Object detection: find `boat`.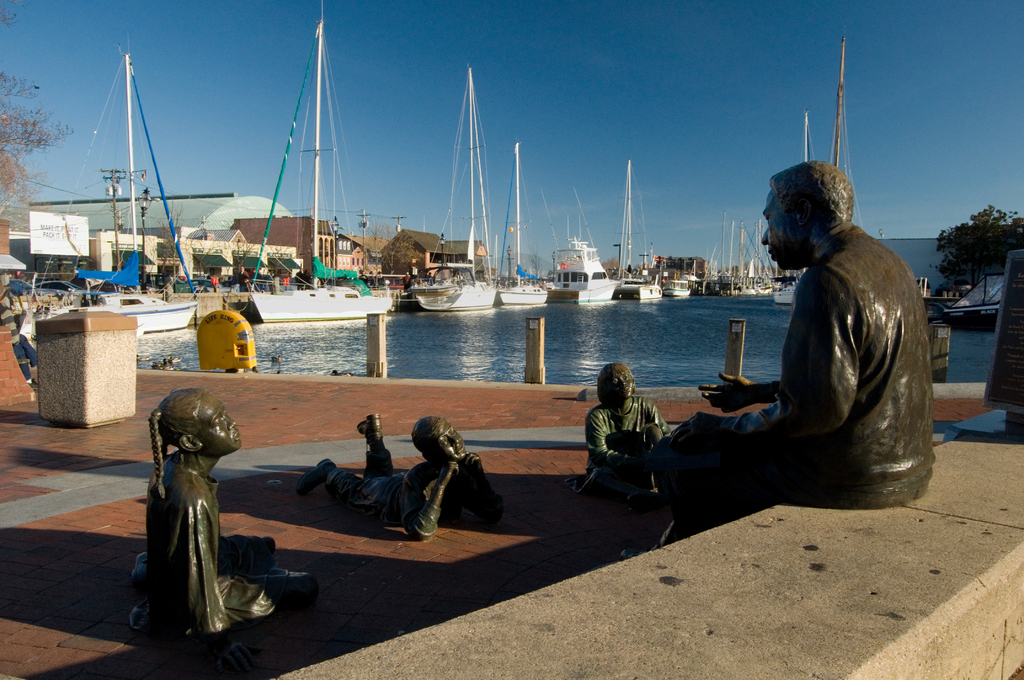
pyautogui.locateOnScreen(670, 268, 707, 299).
